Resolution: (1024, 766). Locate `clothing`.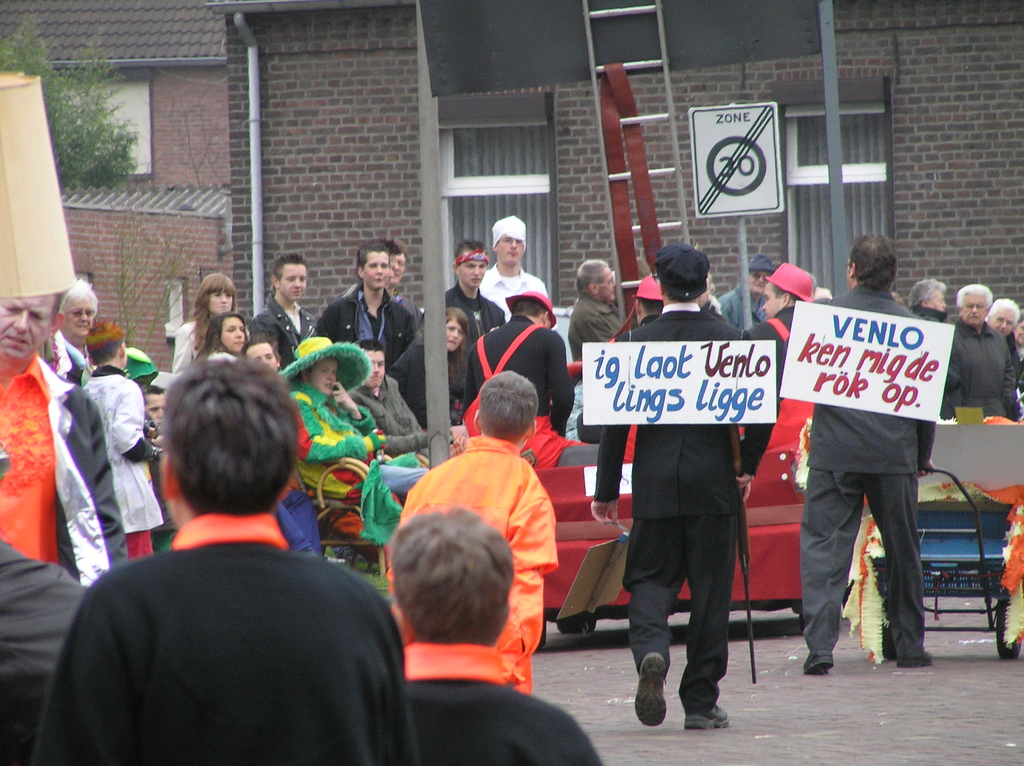
crop(45, 331, 86, 384).
